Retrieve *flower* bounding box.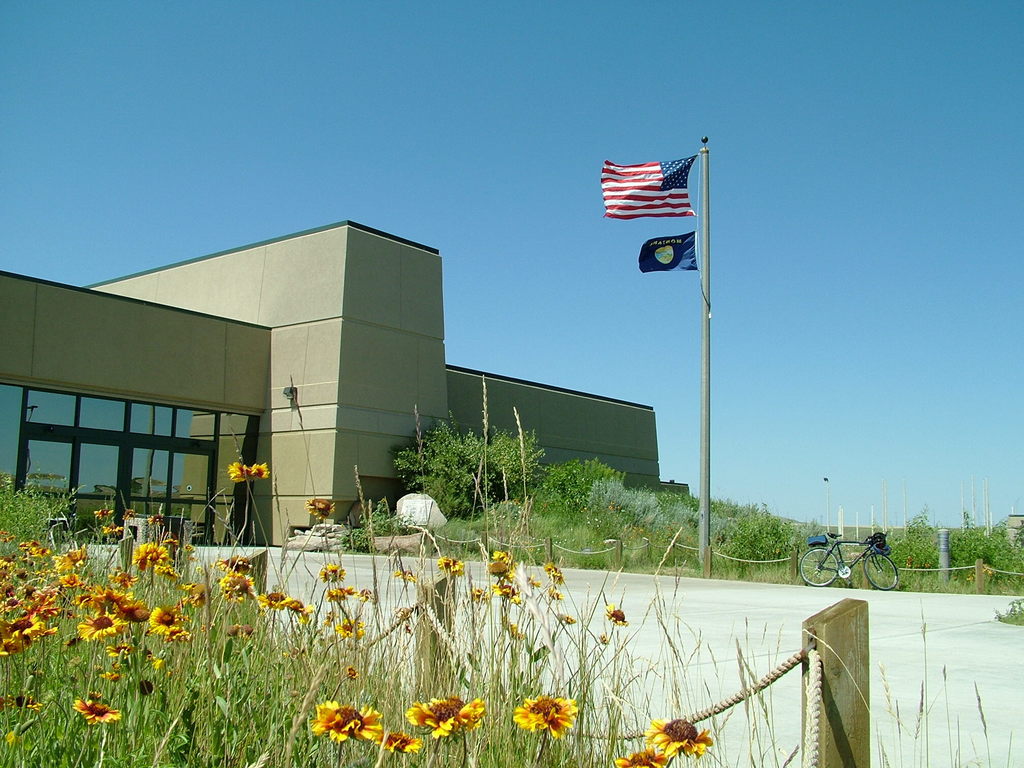
Bounding box: (left=341, top=666, right=358, bottom=679).
